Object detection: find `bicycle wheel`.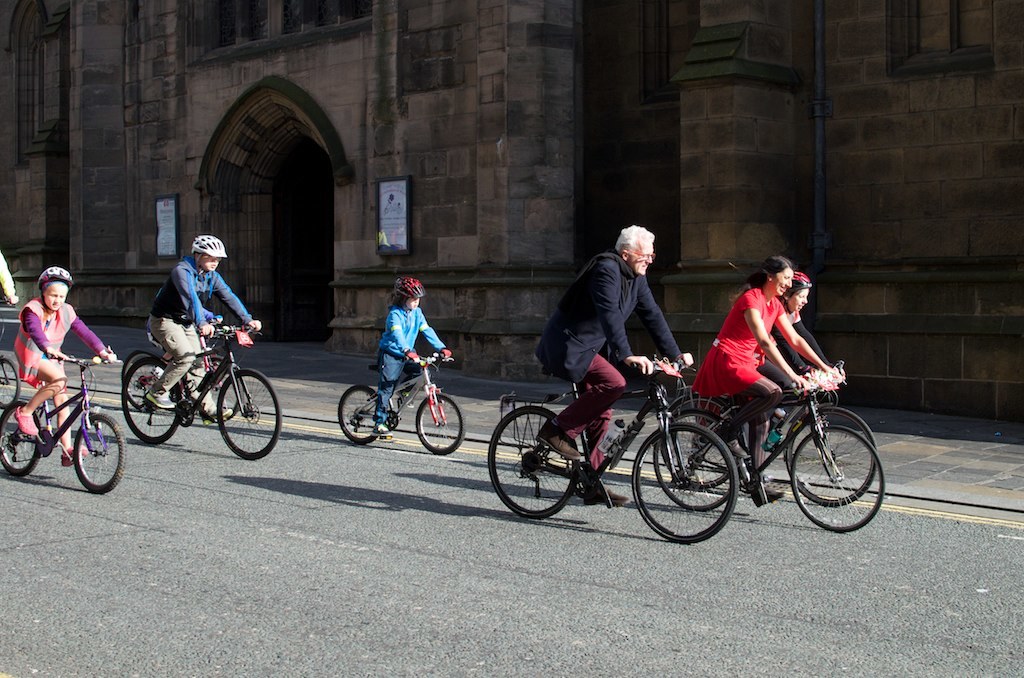
box(412, 387, 468, 456).
